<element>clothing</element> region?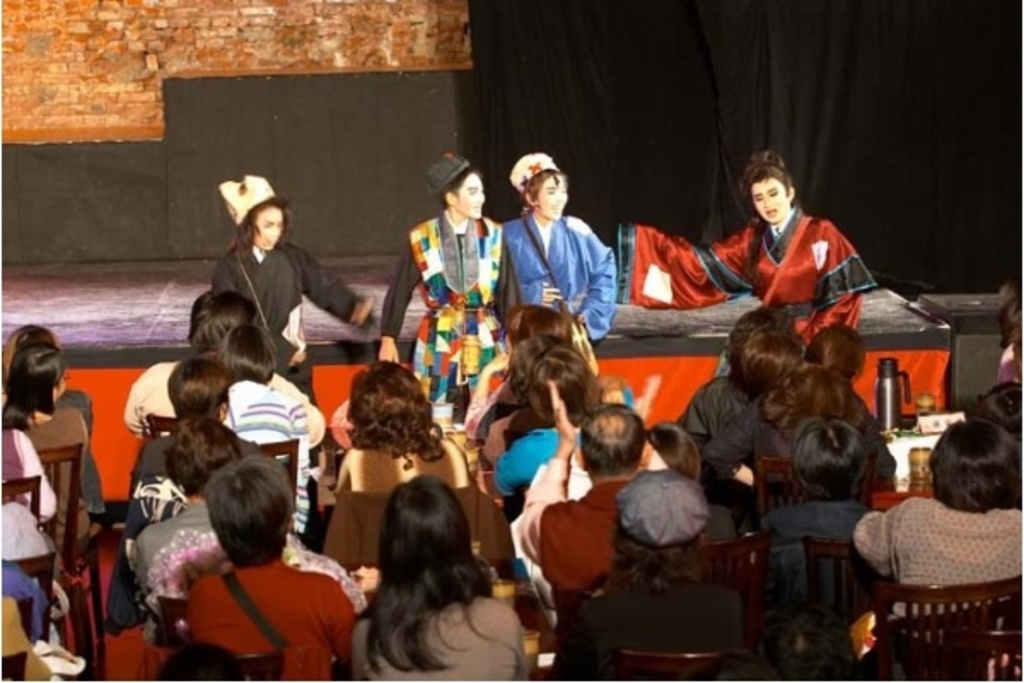
{"left": 108, "top": 470, "right": 220, "bottom": 640}
